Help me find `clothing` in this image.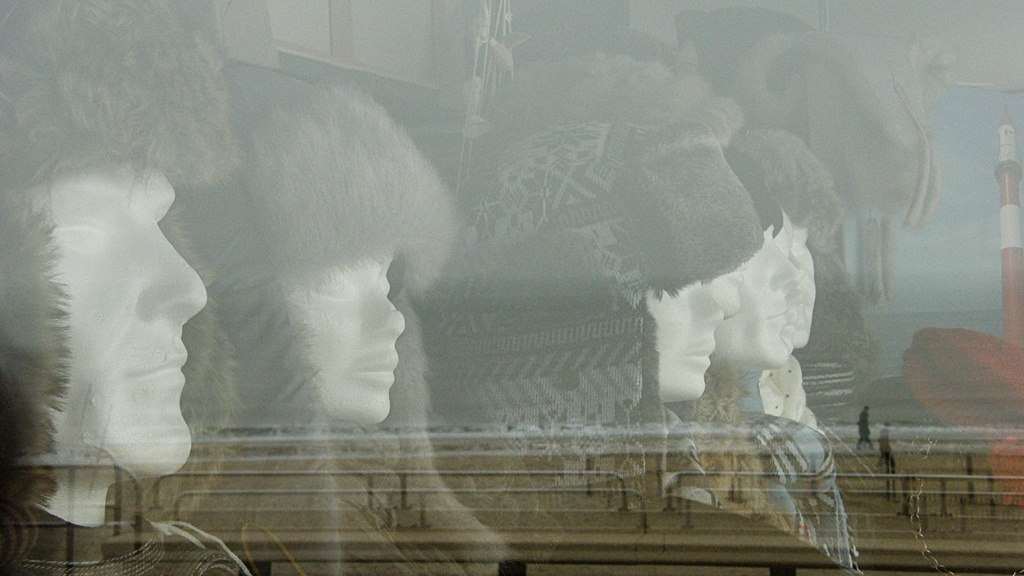
Found it: bbox=(171, 74, 507, 575).
